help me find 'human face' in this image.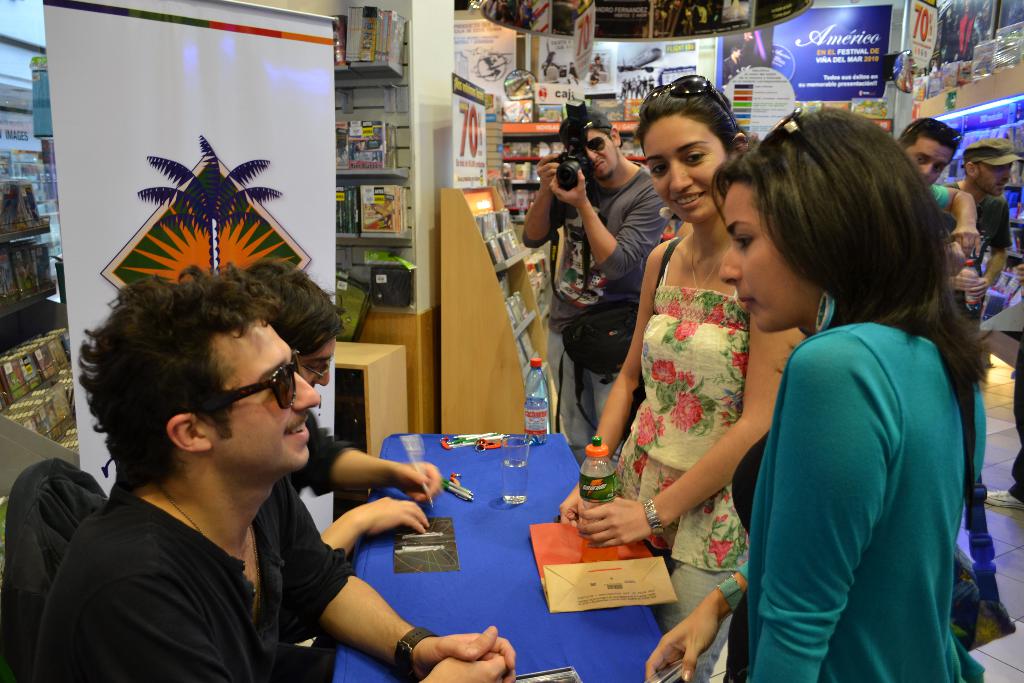
Found it: locate(718, 183, 814, 340).
